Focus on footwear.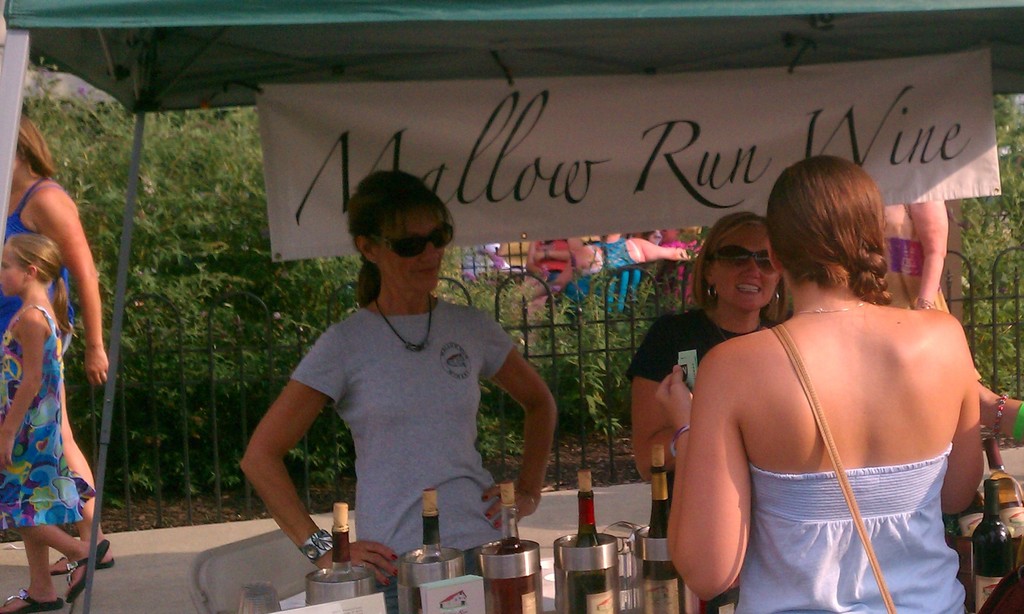
Focused at bbox=[50, 555, 117, 574].
